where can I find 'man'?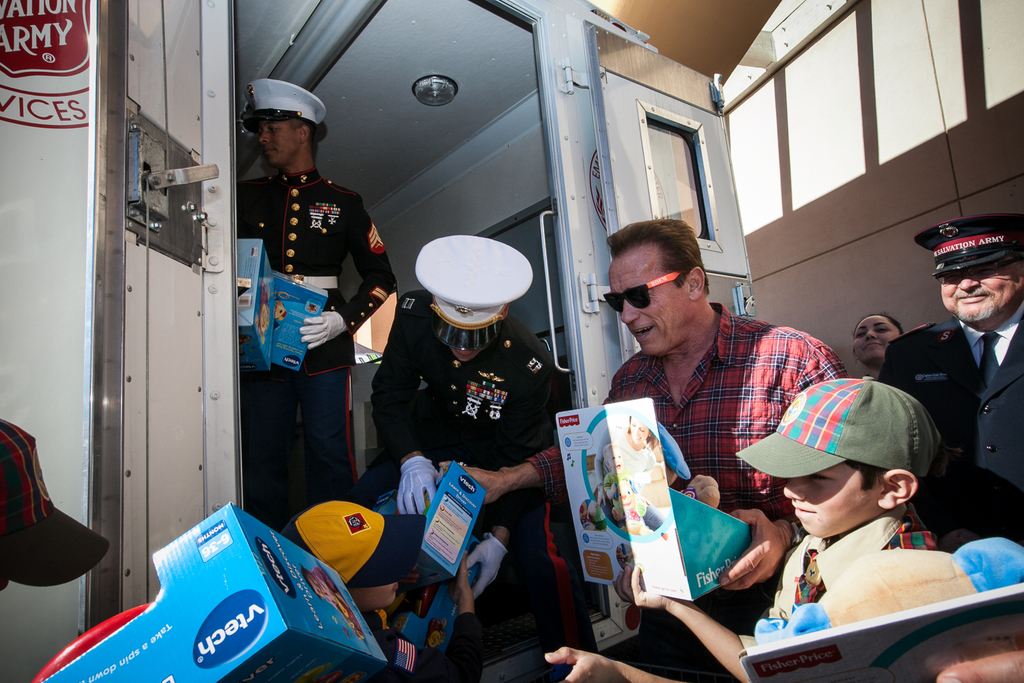
You can find it at {"left": 451, "top": 221, "right": 851, "bottom": 682}.
